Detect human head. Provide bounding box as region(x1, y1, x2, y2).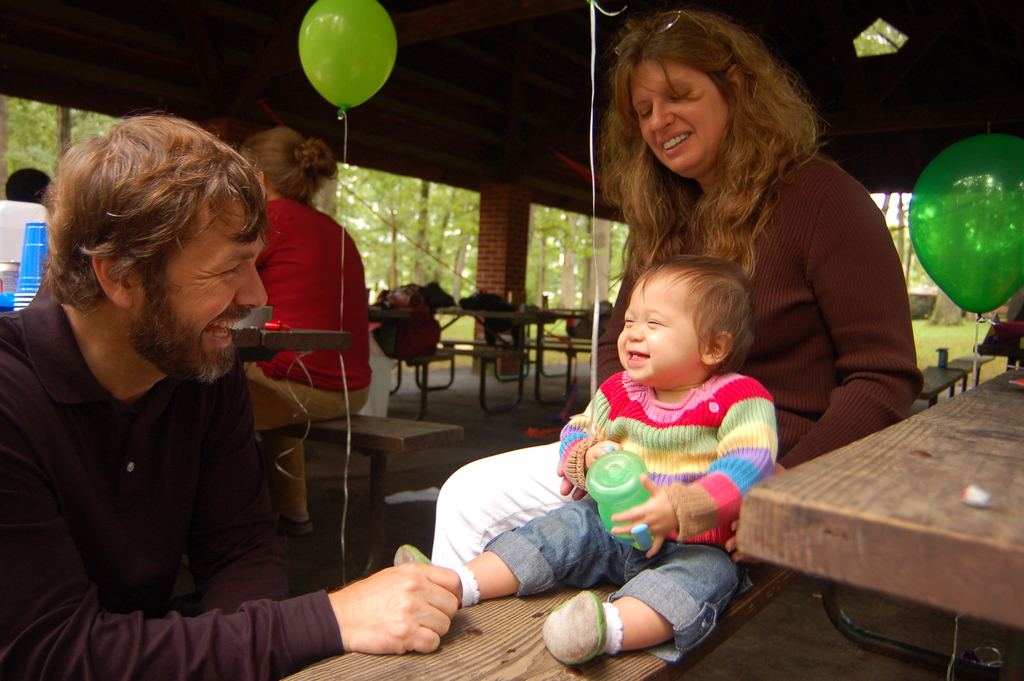
region(39, 106, 268, 388).
